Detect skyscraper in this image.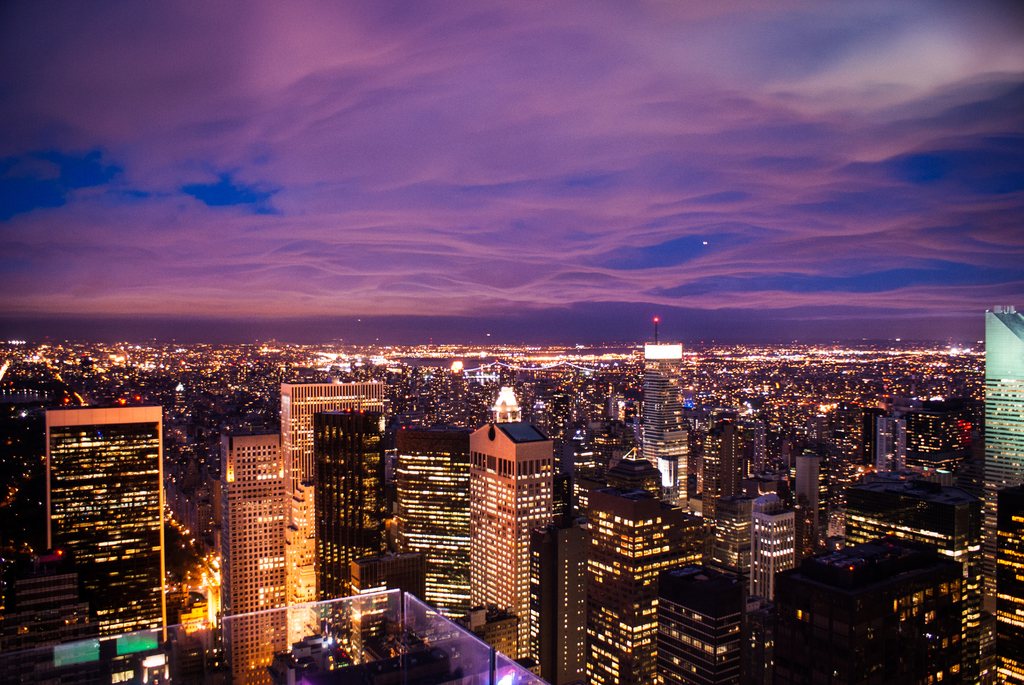
Detection: [985,305,1023,492].
